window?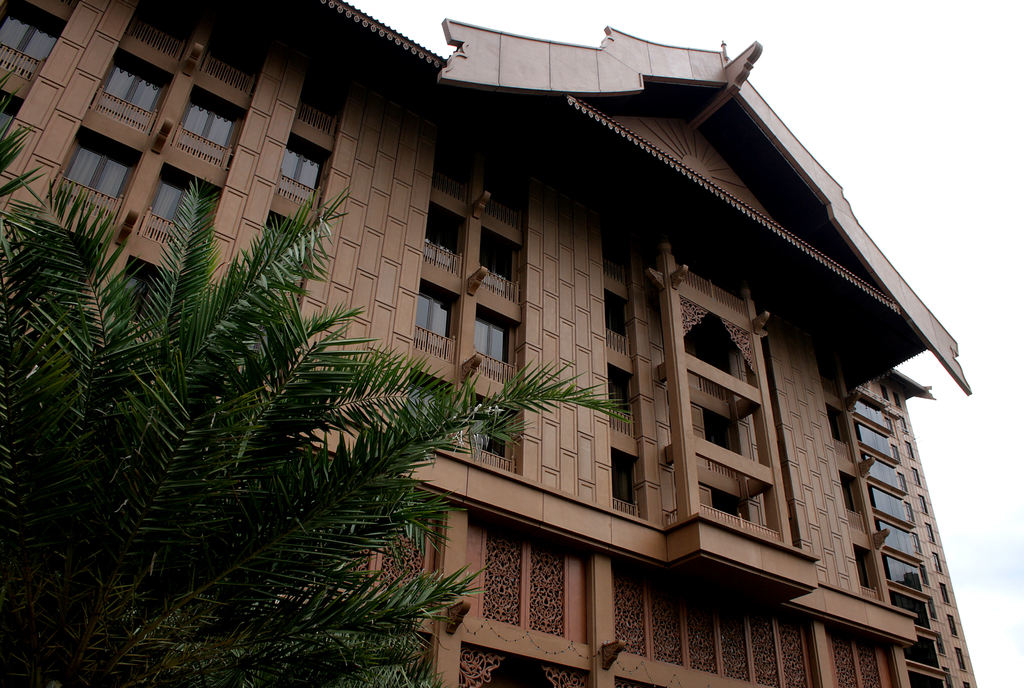
881,552,919,586
